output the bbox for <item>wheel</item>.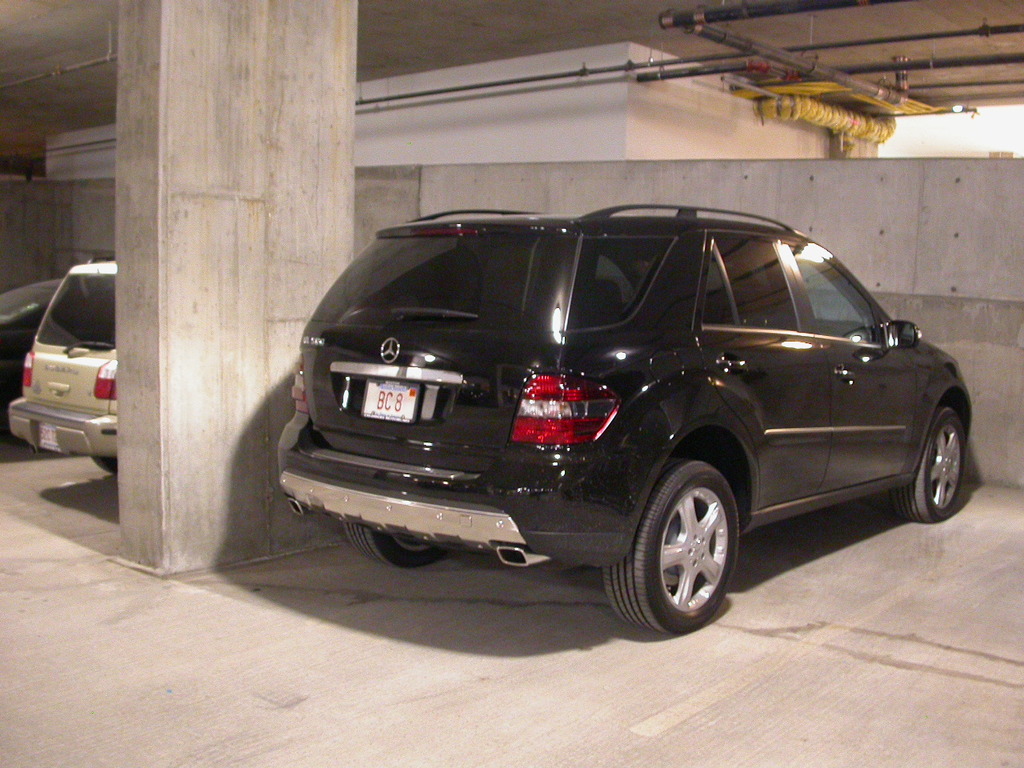
94 456 118 474.
